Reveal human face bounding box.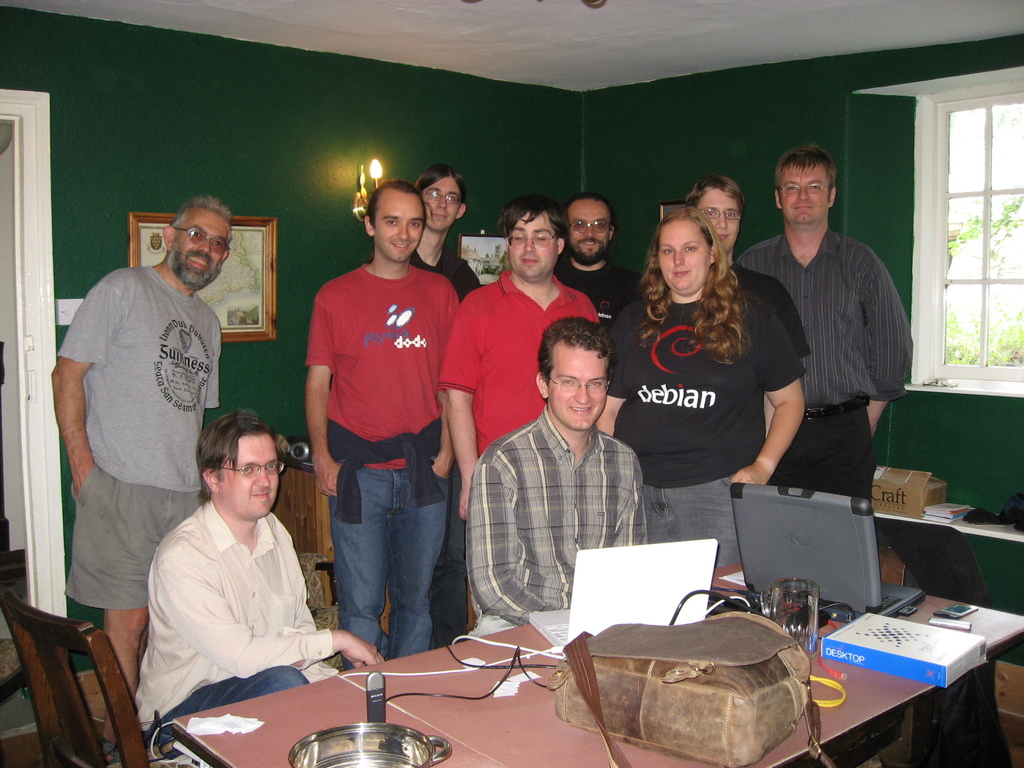
Revealed: left=550, top=349, right=609, bottom=431.
